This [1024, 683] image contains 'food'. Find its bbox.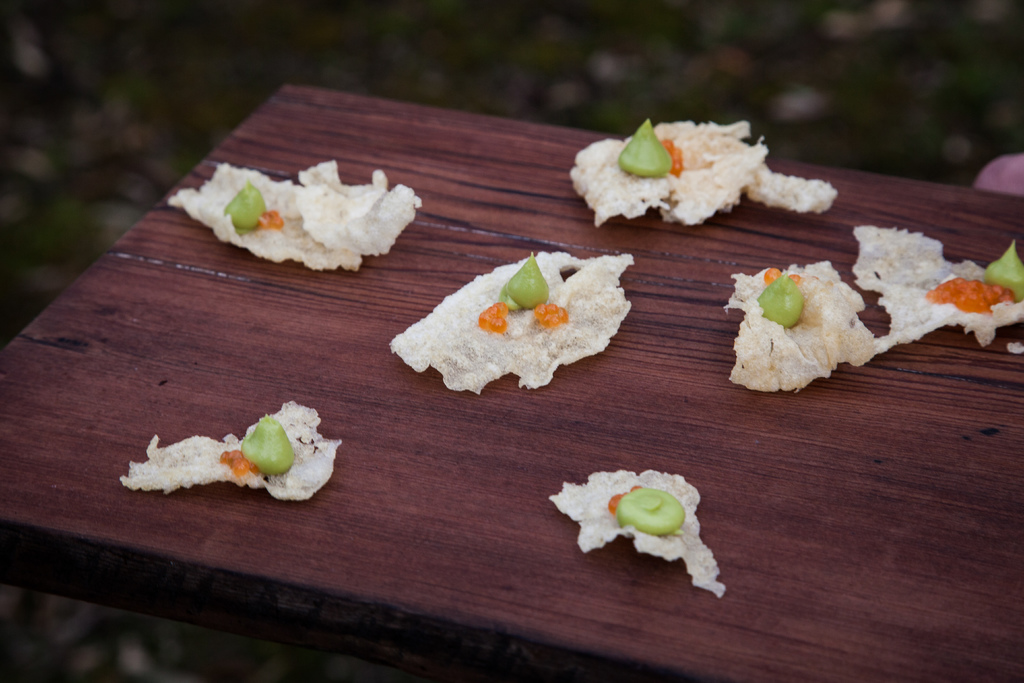
select_region(734, 254, 888, 379).
